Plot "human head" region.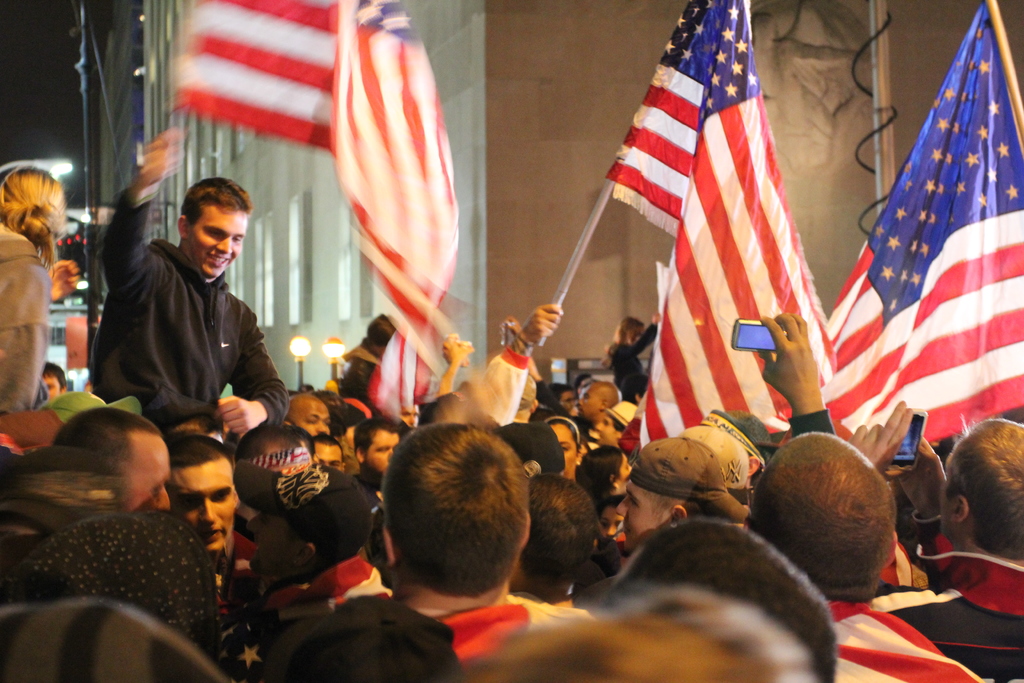
Plotted at bbox=[246, 466, 370, 579].
